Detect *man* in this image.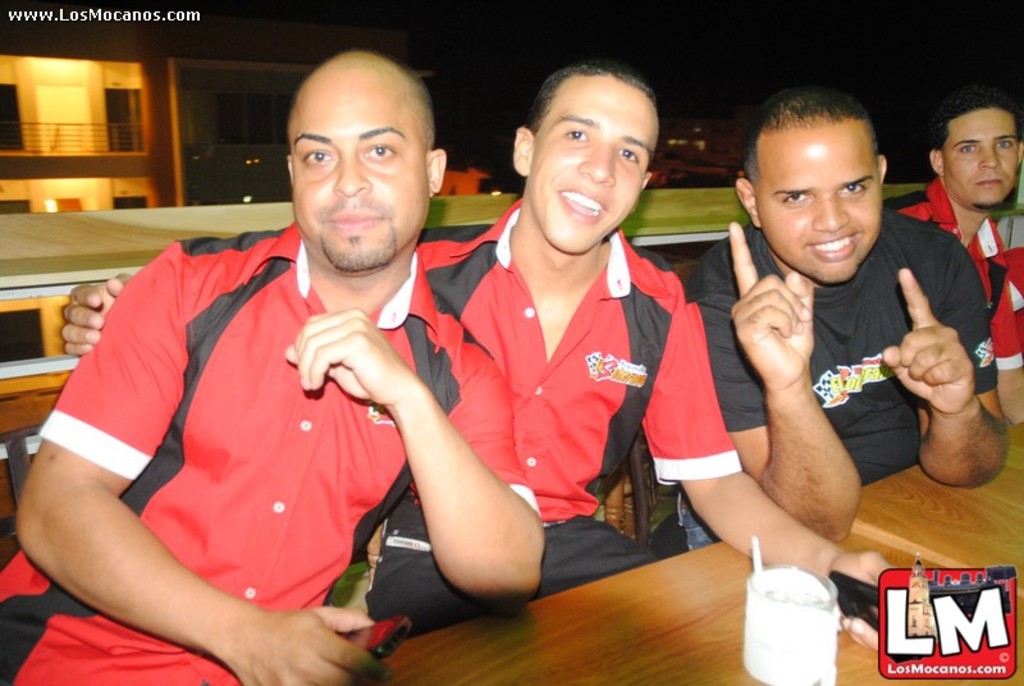
Detection: x1=681 y1=87 x2=1015 y2=559.
